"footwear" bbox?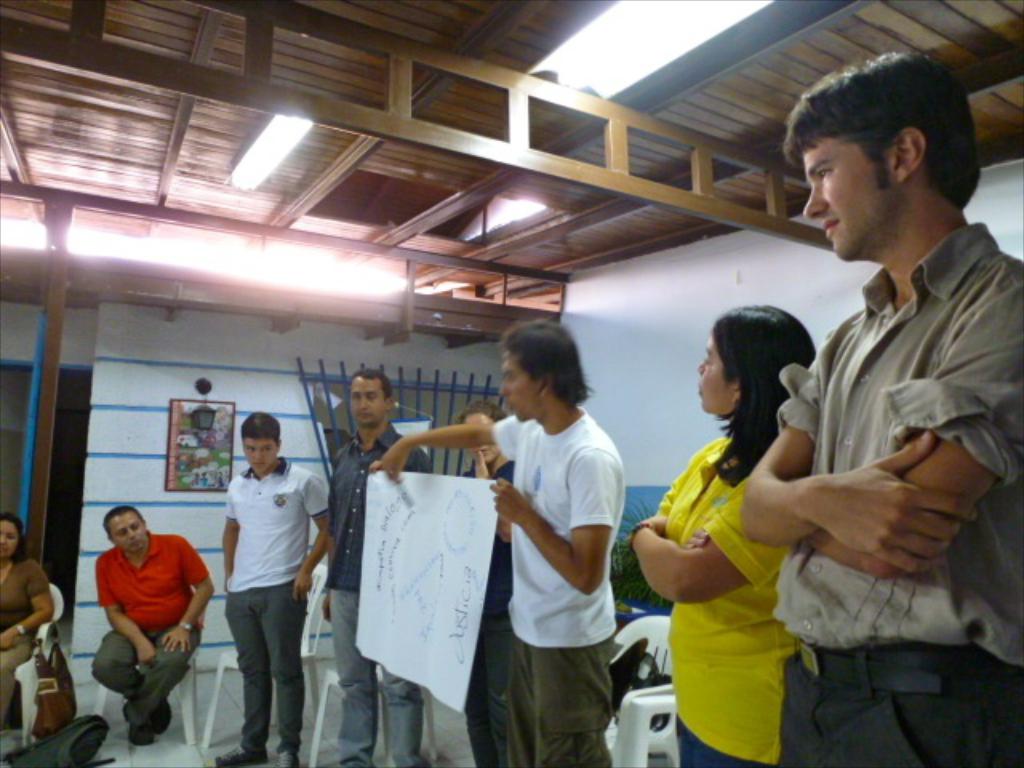
(x1=157, y1=698, x2=171, y2=738)
